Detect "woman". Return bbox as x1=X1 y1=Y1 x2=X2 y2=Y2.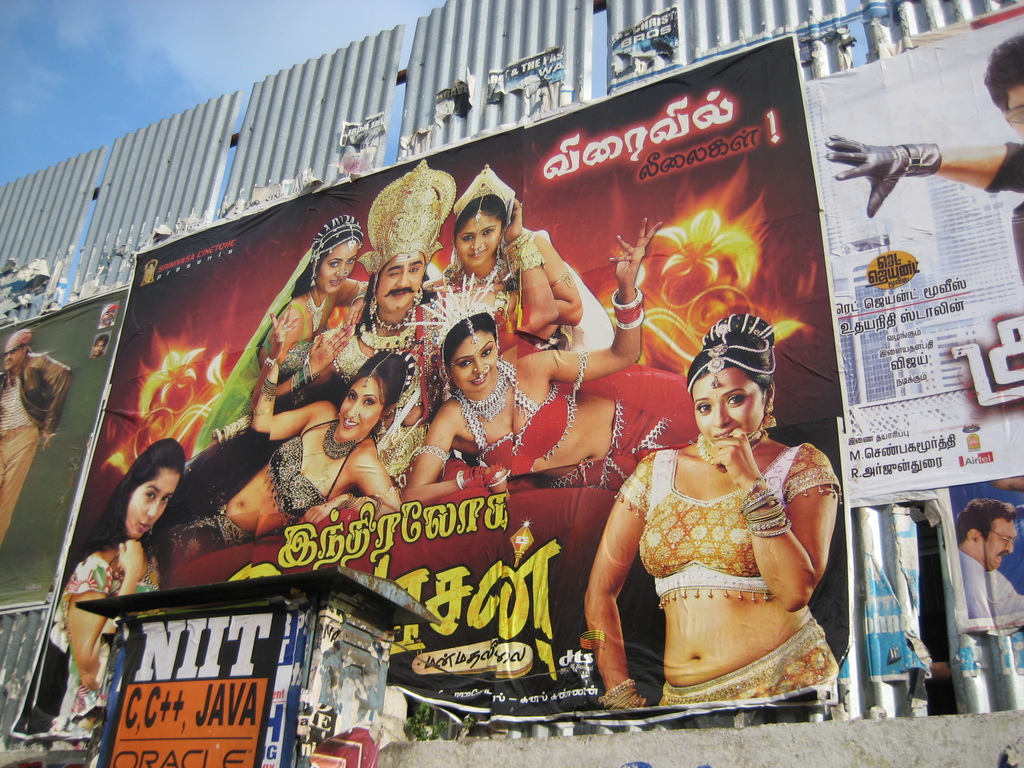
x1=420 y1=166 x2=614 y2=353.
